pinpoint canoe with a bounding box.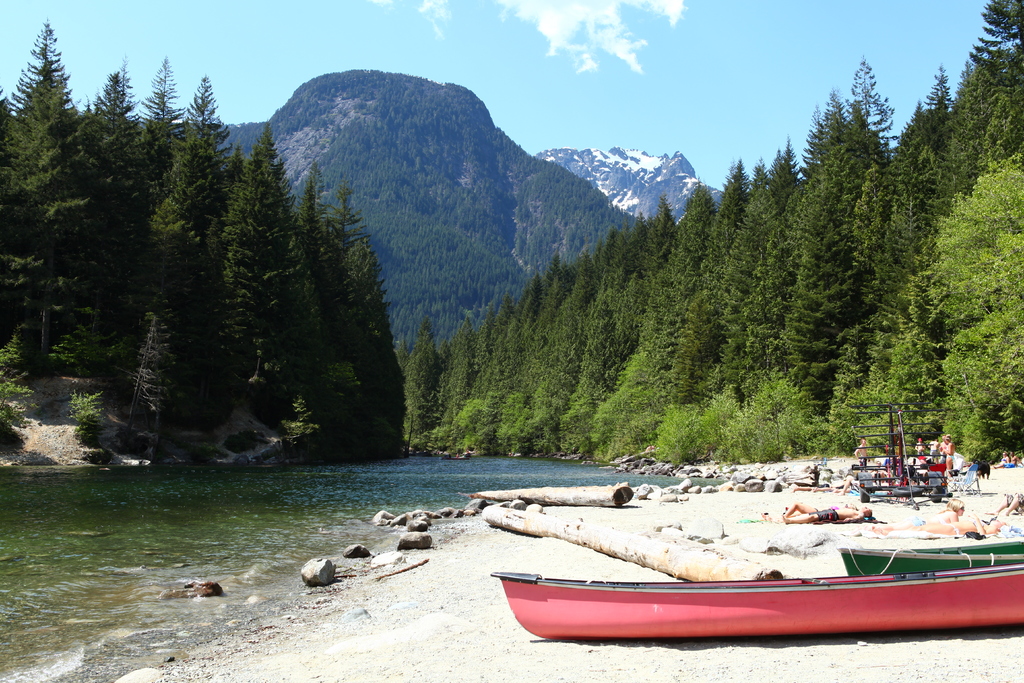
<bbox>840, 542, 1023, 578</bbox>.
